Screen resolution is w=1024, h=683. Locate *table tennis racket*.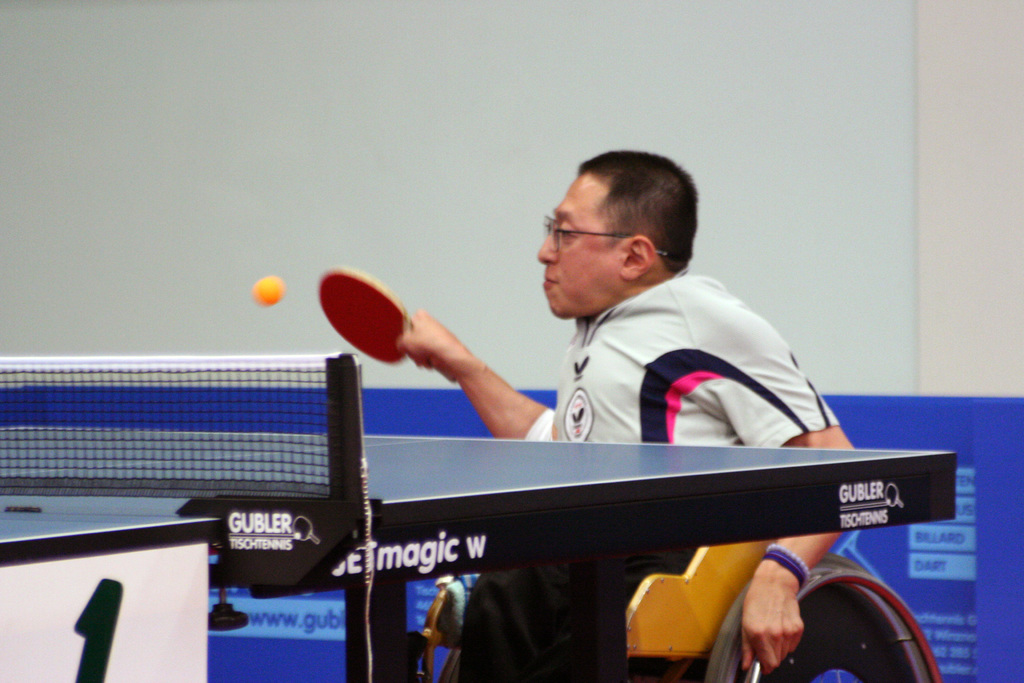
bbox=(320, 273, 461, 381).
